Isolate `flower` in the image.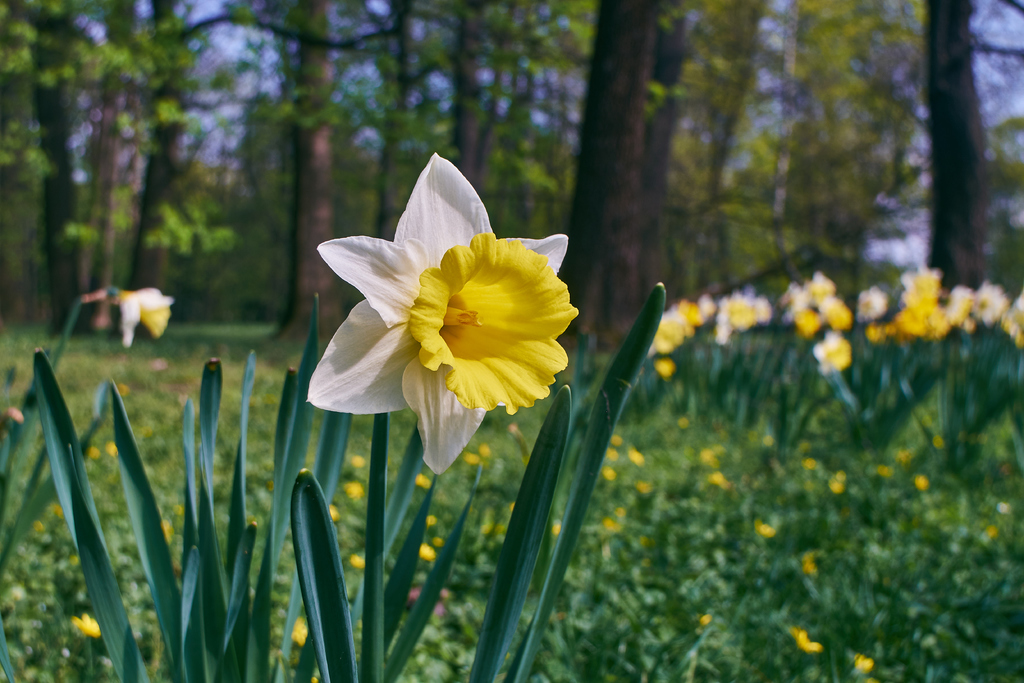
Isolated region: crop(865, 273, 945, 331).
